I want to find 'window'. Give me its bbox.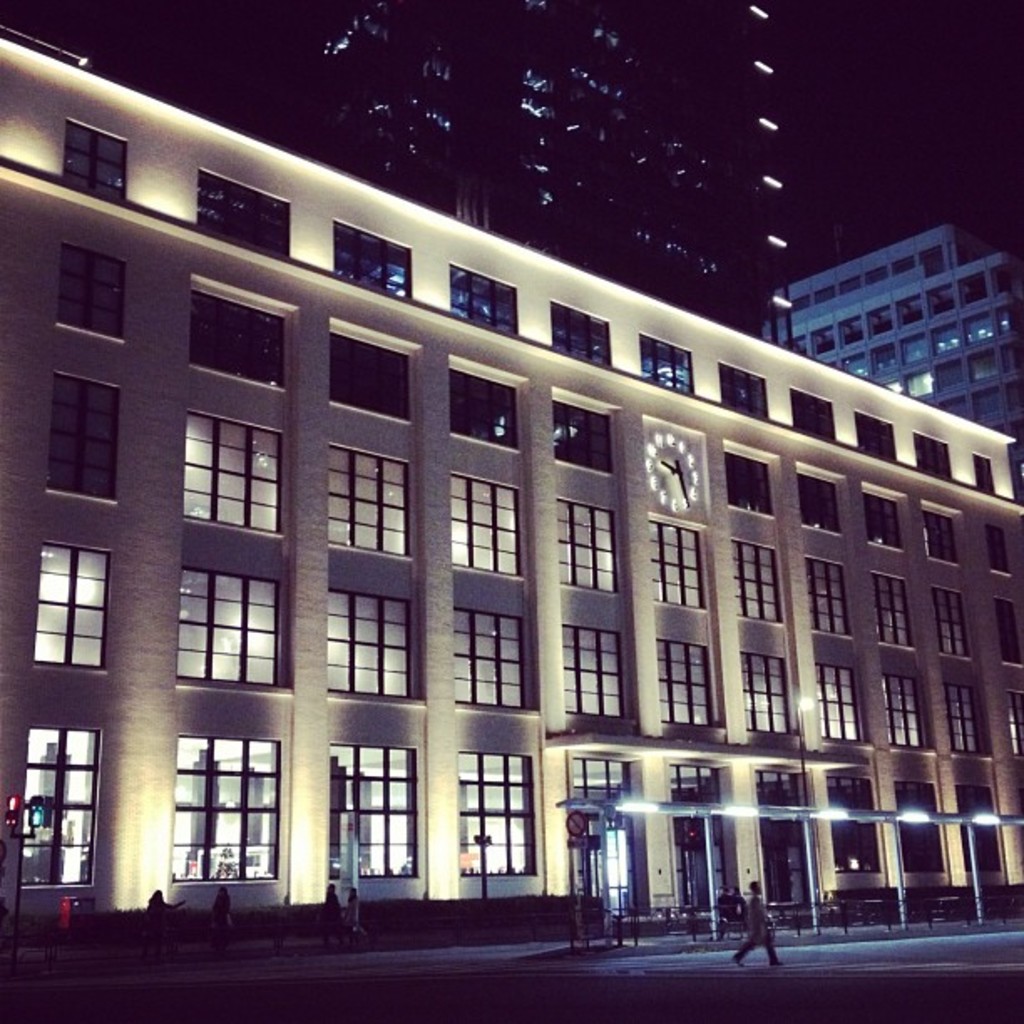
(64,122,129,207).
